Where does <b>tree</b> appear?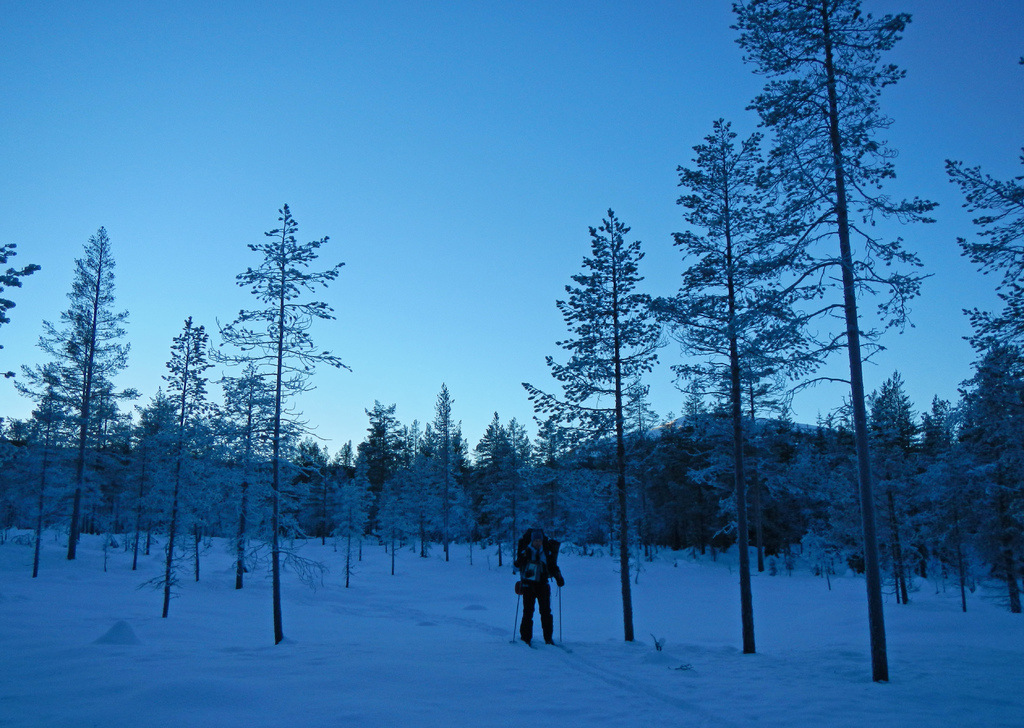
Appears at 945:155:1023:620.
